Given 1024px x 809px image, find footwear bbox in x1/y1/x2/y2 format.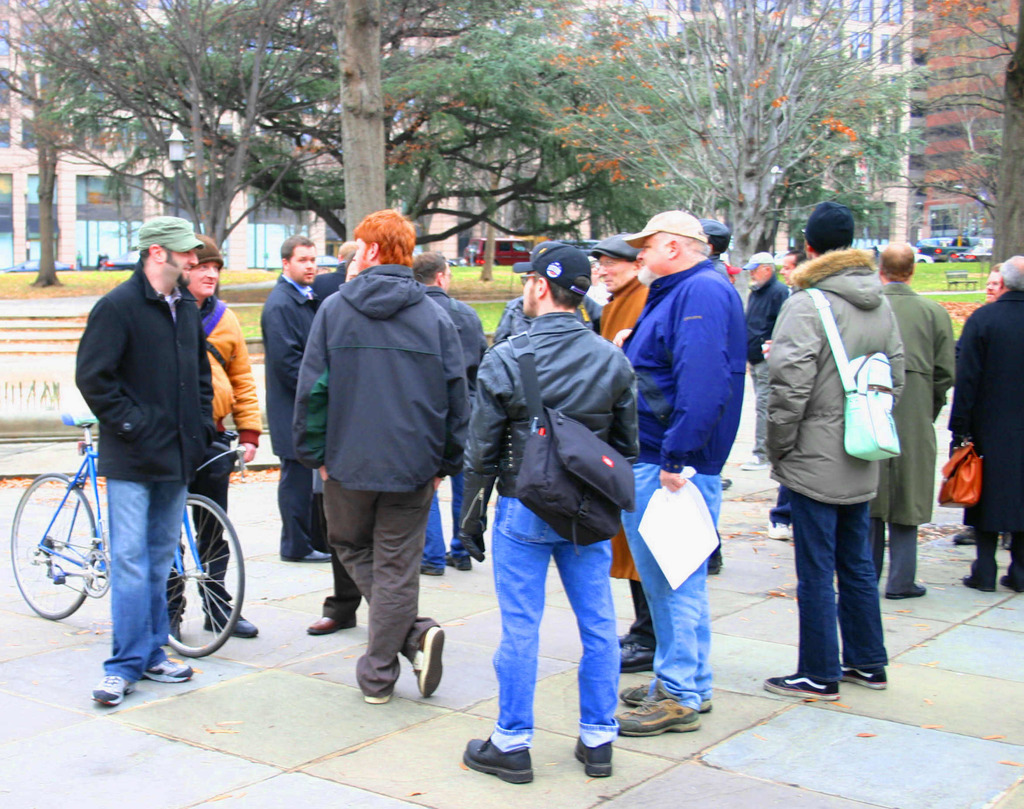
768/520/794/543.
